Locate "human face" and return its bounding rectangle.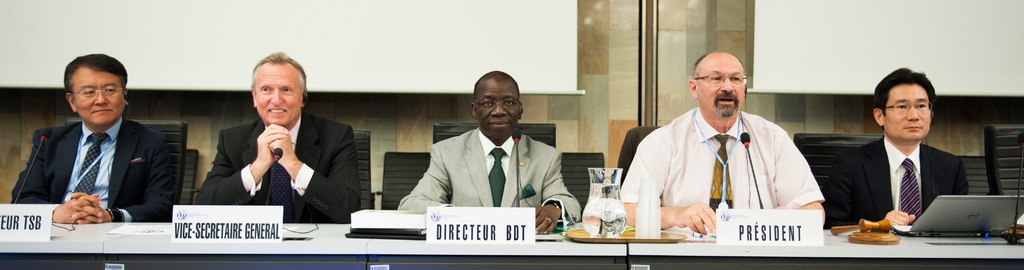
region(253, 65, 304, 127).
